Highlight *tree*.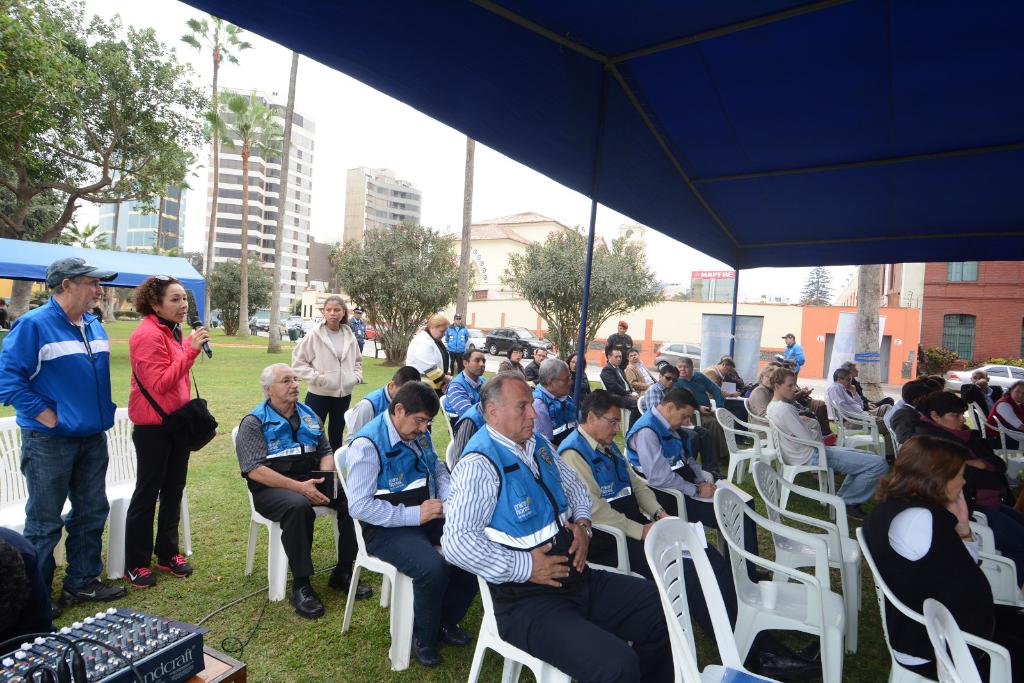
Highlighted region: [452, 136, 474, 331].
